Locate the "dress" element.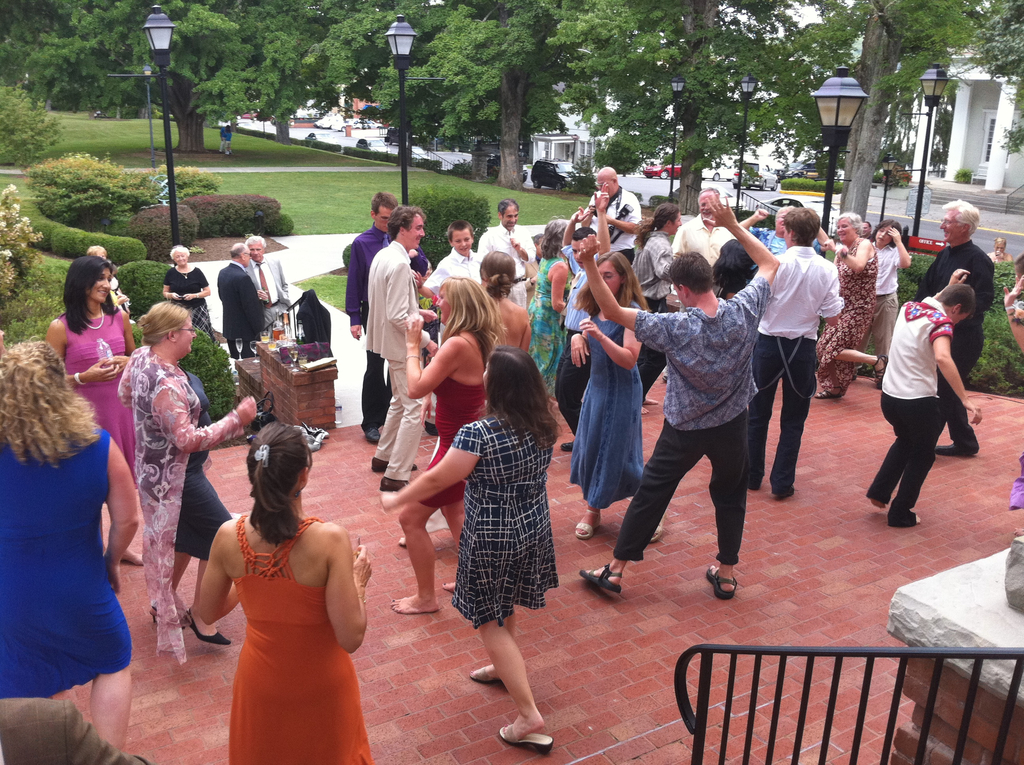
Element bbox: [527, 255, 573, 398].
